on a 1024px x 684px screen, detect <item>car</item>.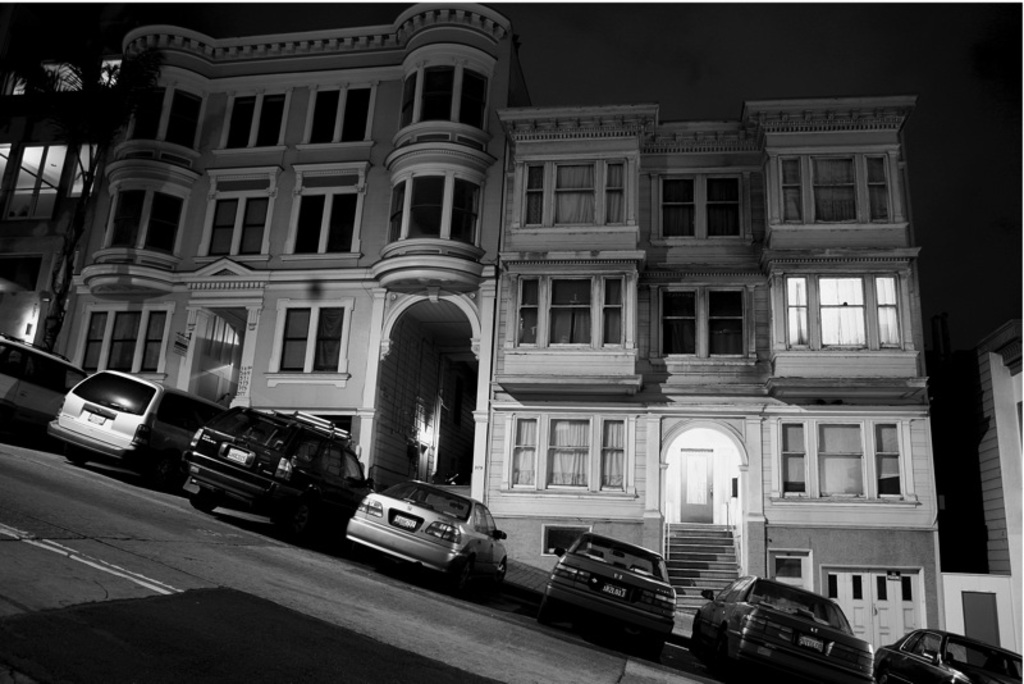
874,629,1023,681.
